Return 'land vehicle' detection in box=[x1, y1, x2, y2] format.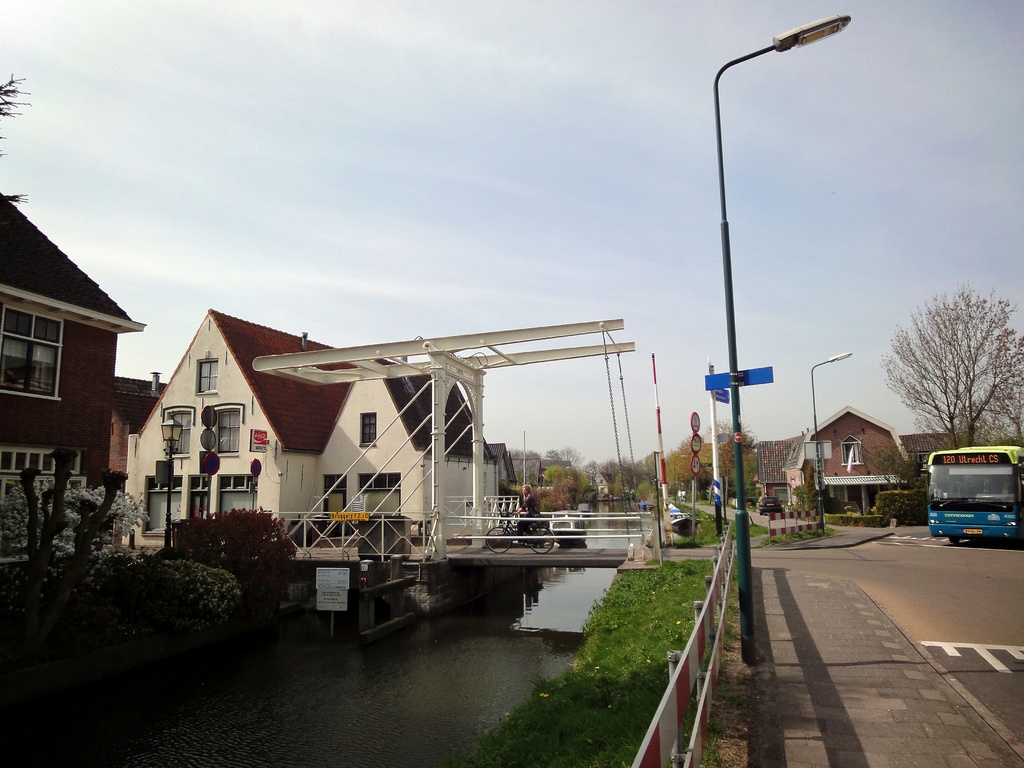
box=[927, 450, 1019, 553].
